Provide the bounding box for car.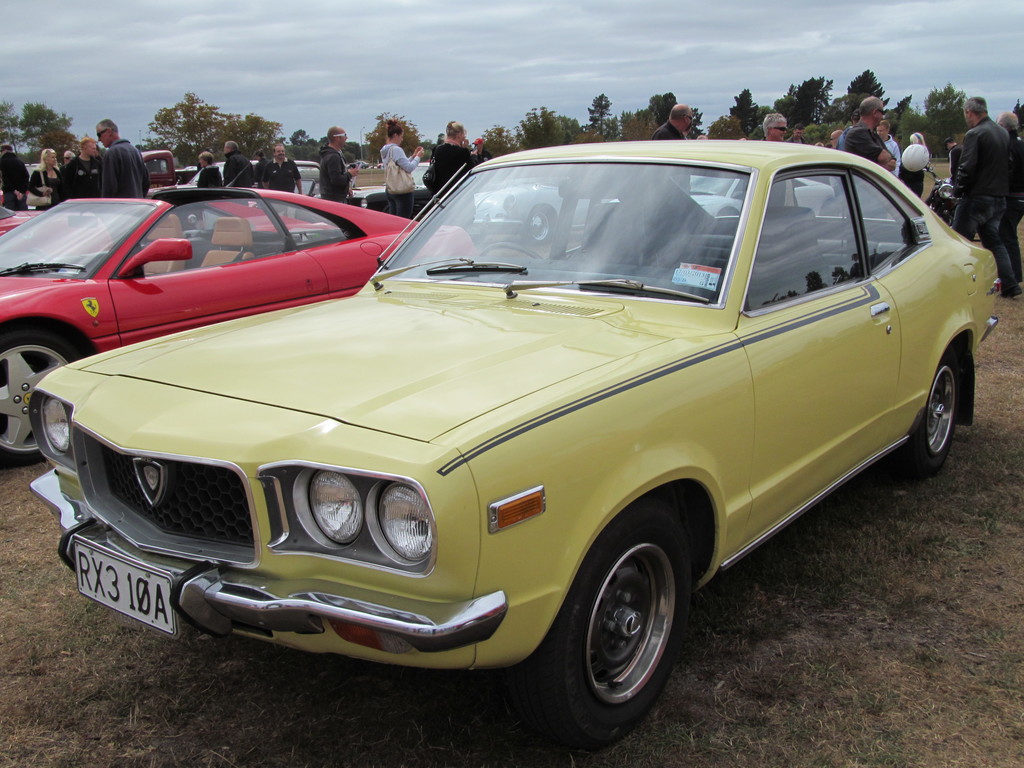
0:182:488:463.
